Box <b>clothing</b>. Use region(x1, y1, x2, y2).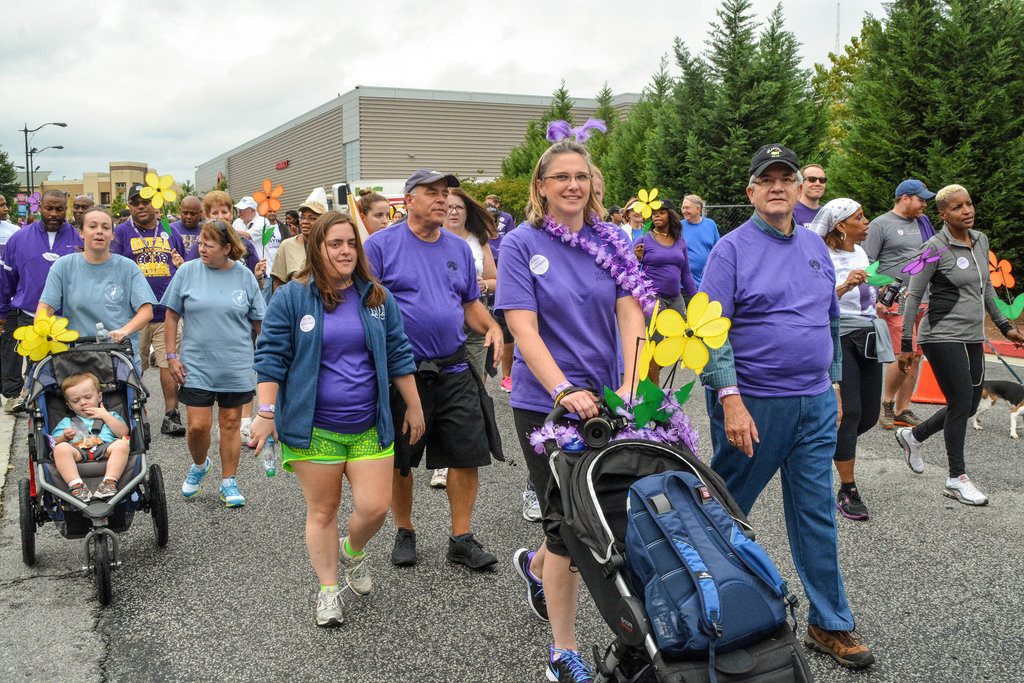
region(857, 207, 937, 358).
